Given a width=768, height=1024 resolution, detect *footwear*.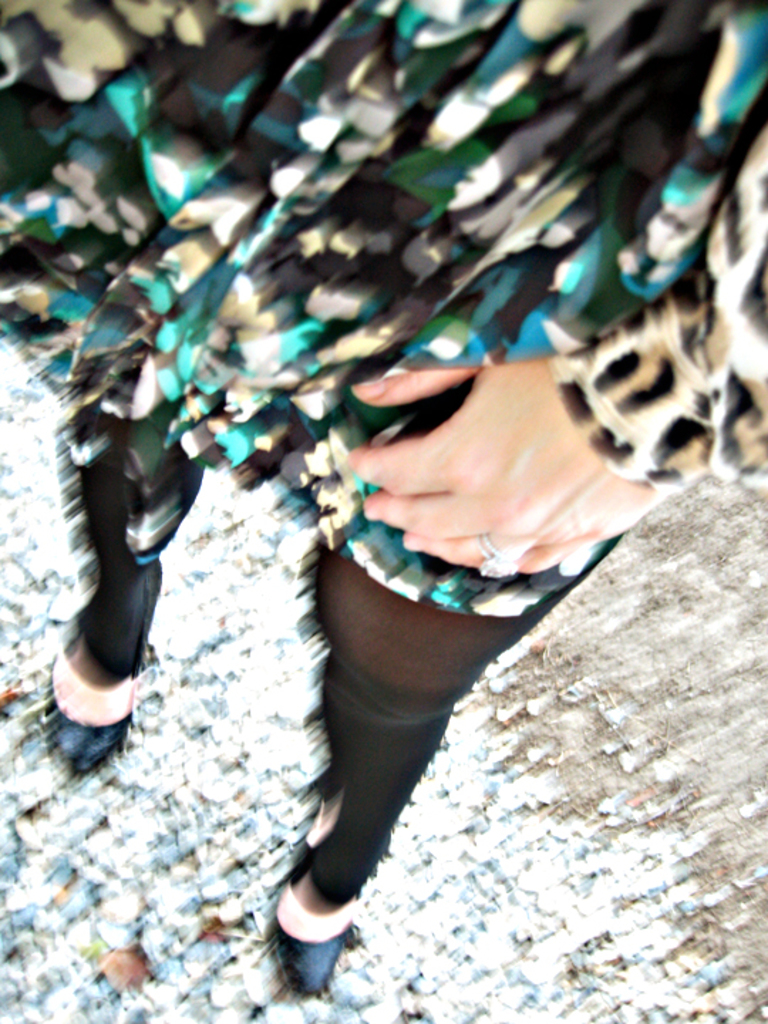
l=274, t=906, r=346, b=1004.
